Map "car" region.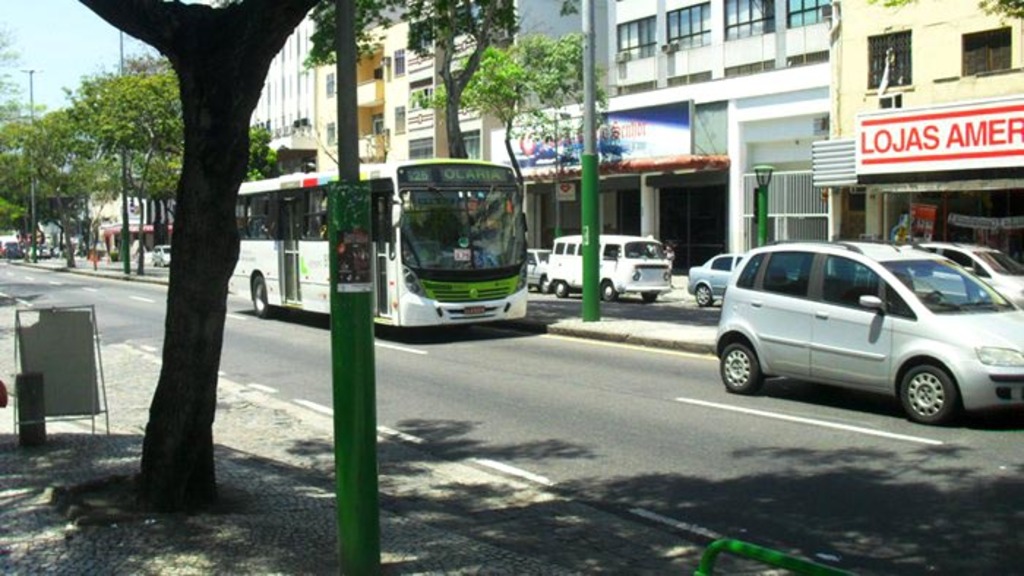
Mapped to [152, 244, 171, 268].
